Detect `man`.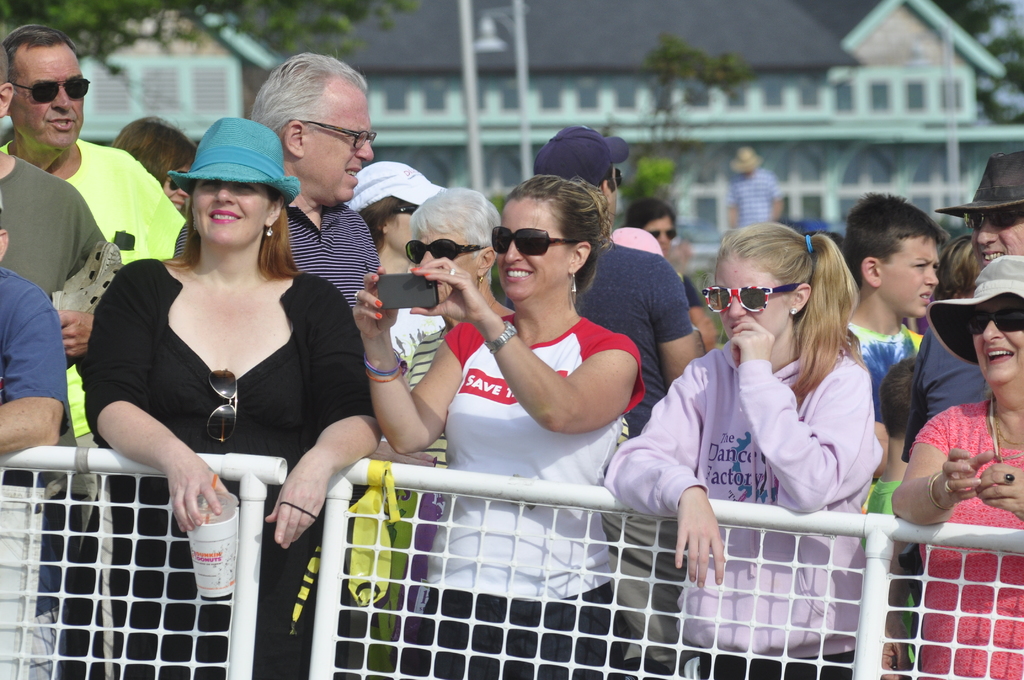
Detected at detection(727, 145, 788, 230).
